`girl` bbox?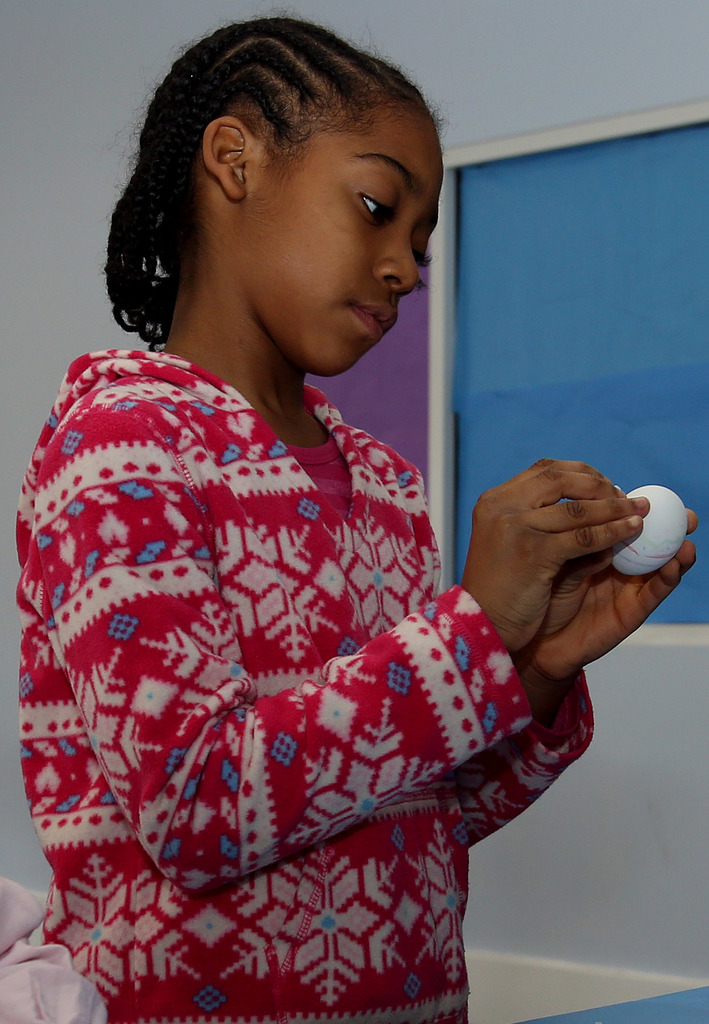
{"x1": 12, "y1": 29, "x2": 689, "y2": 1023}
